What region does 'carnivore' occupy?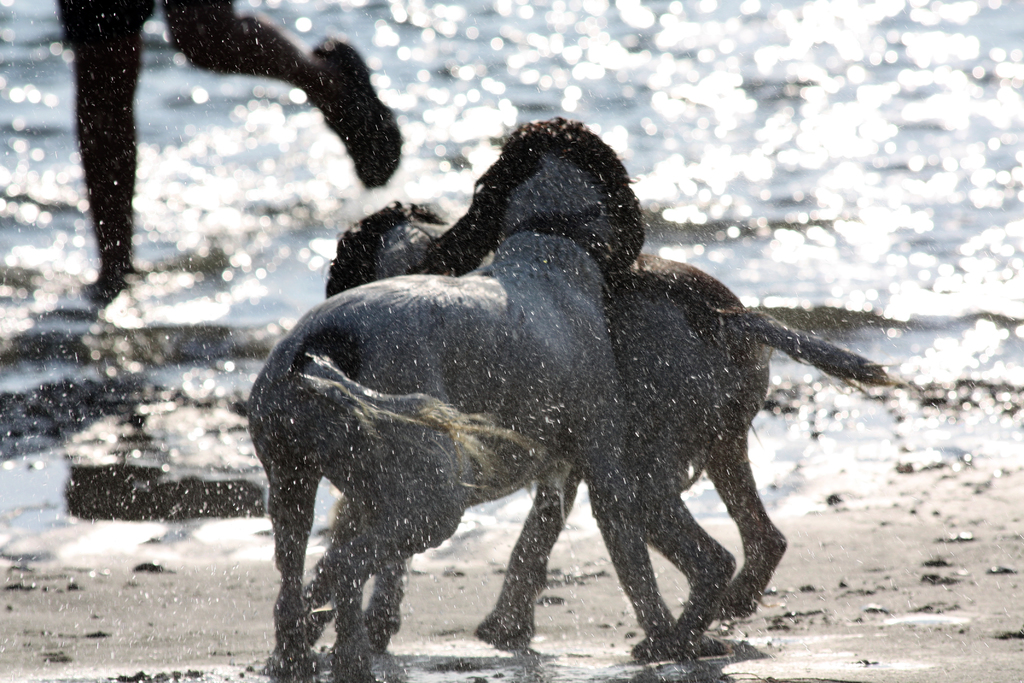
<box>311,197,906,655</box>.
